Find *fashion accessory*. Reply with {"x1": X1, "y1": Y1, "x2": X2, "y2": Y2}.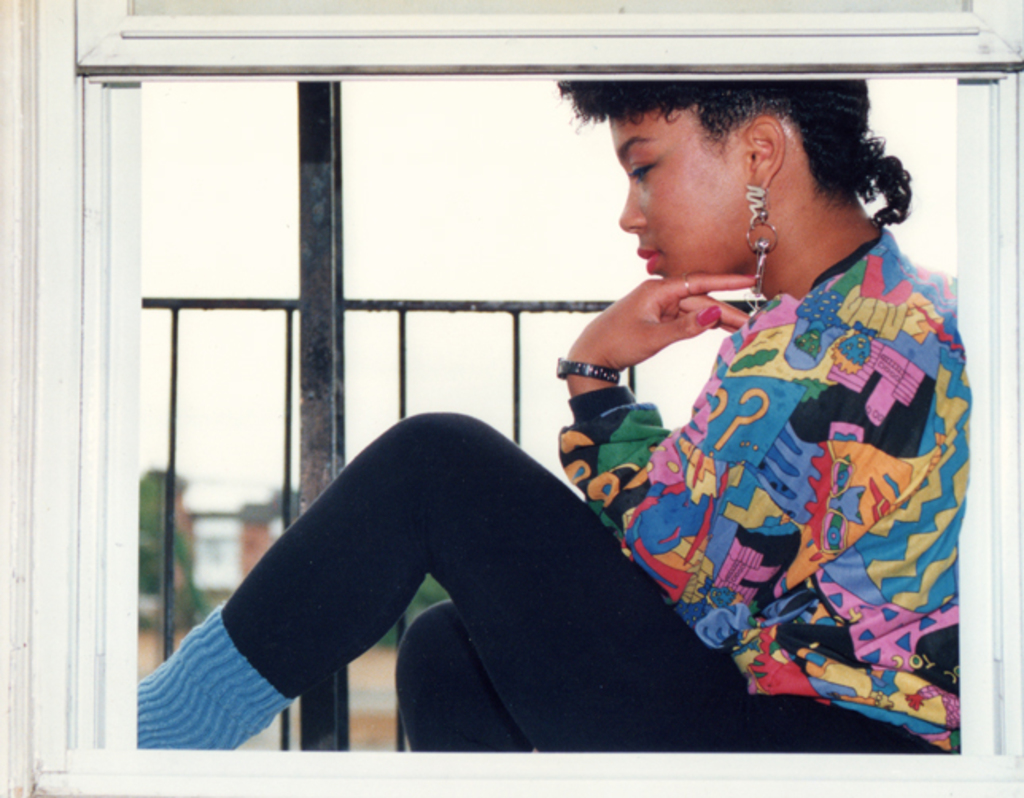
{"x1": 739, "y1": 188, "x2": 778, "y2": 315}.
